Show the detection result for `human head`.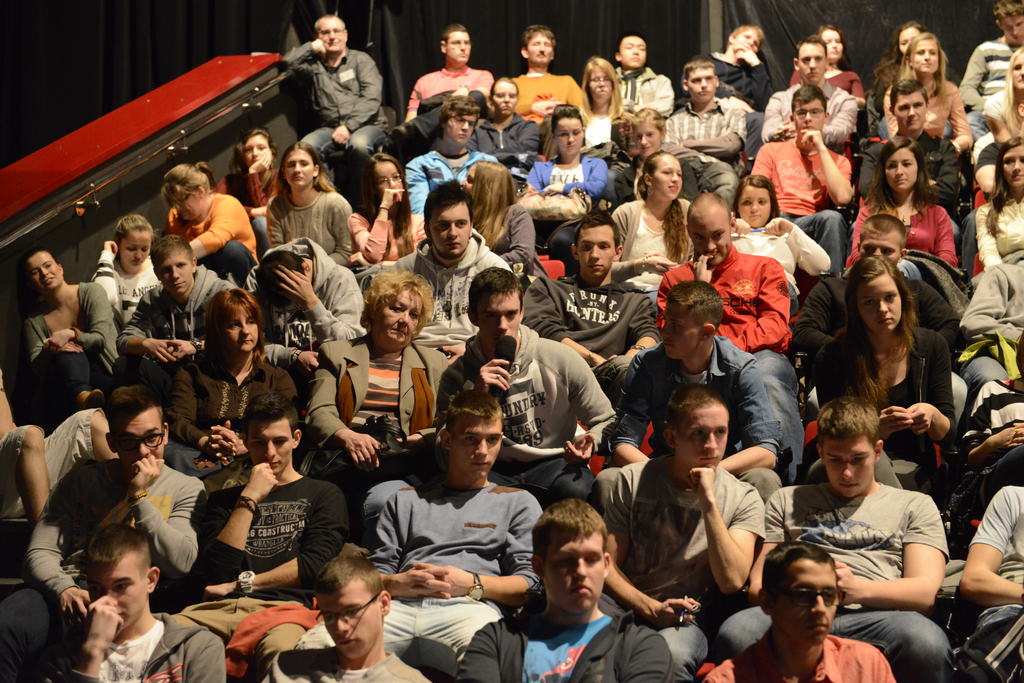
bbox=(994, 0, 1023, 45).
